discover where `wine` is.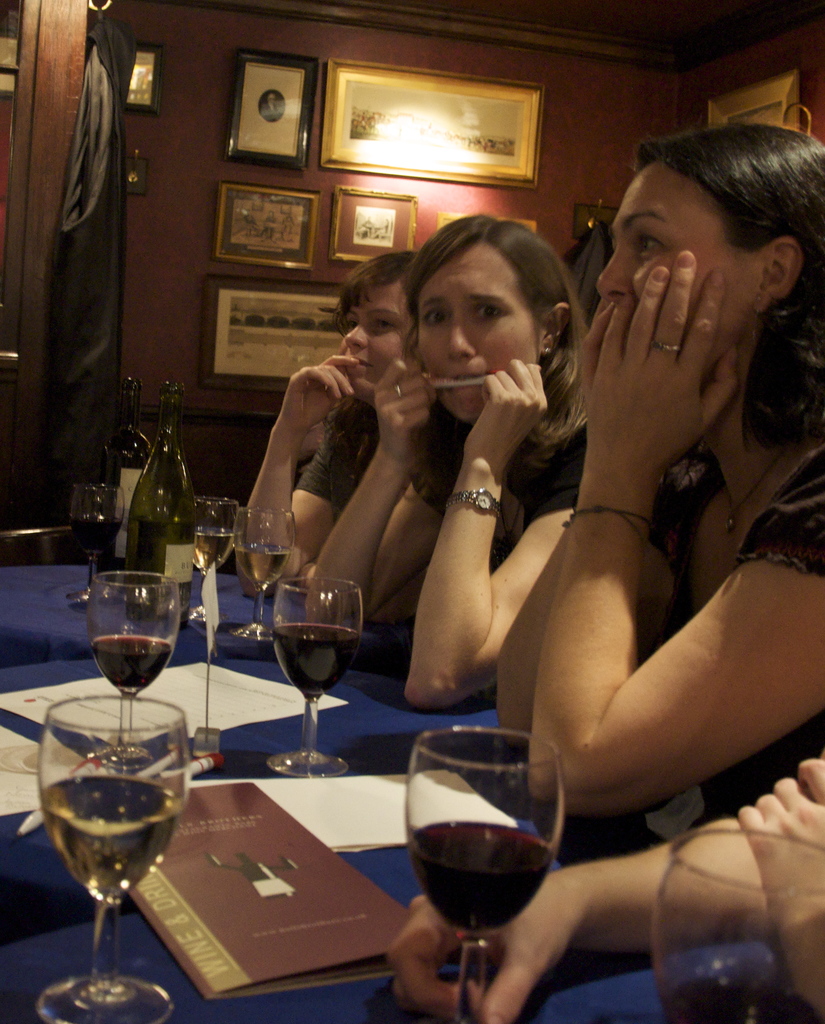
Discovered at {"left": 39, "top": 775, "right": 184, "bottom": 905}.
